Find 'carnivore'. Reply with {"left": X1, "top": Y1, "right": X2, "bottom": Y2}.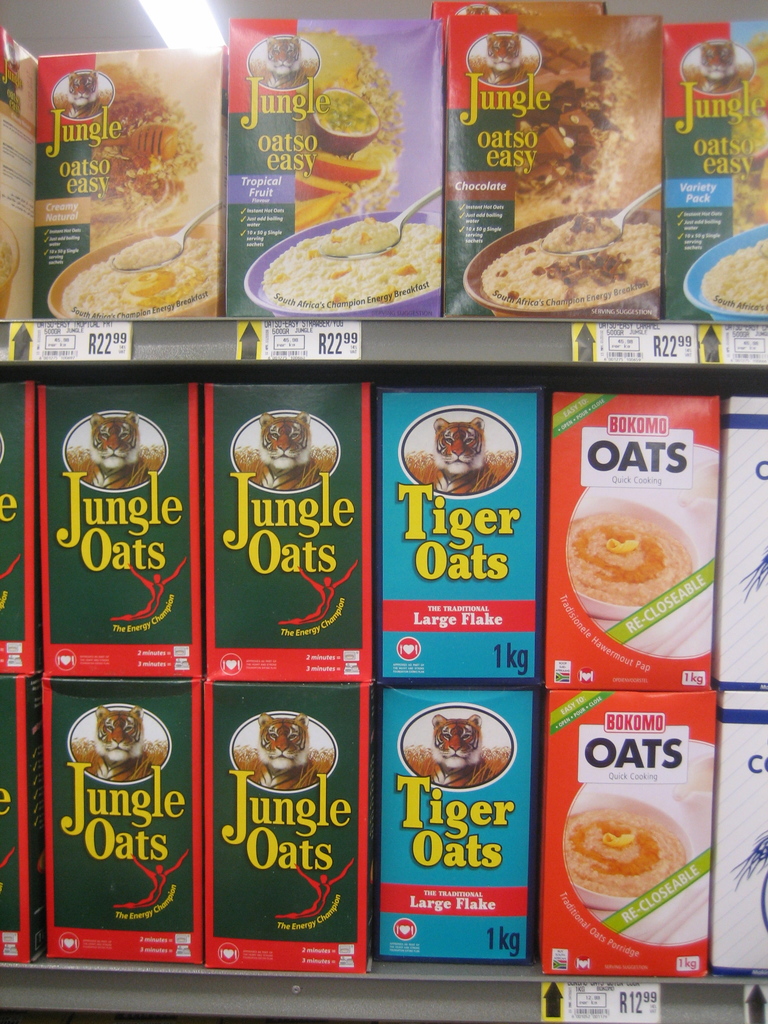
{"left": 263, "top": 28, "right": 317, "bottom": 92}.
